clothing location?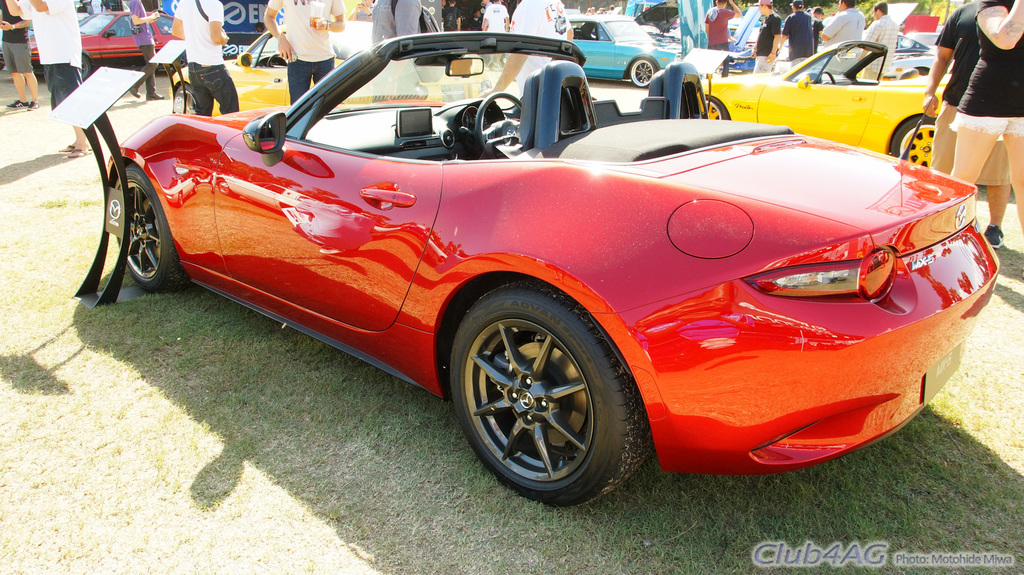
box=[483, 6, 522, 33]
